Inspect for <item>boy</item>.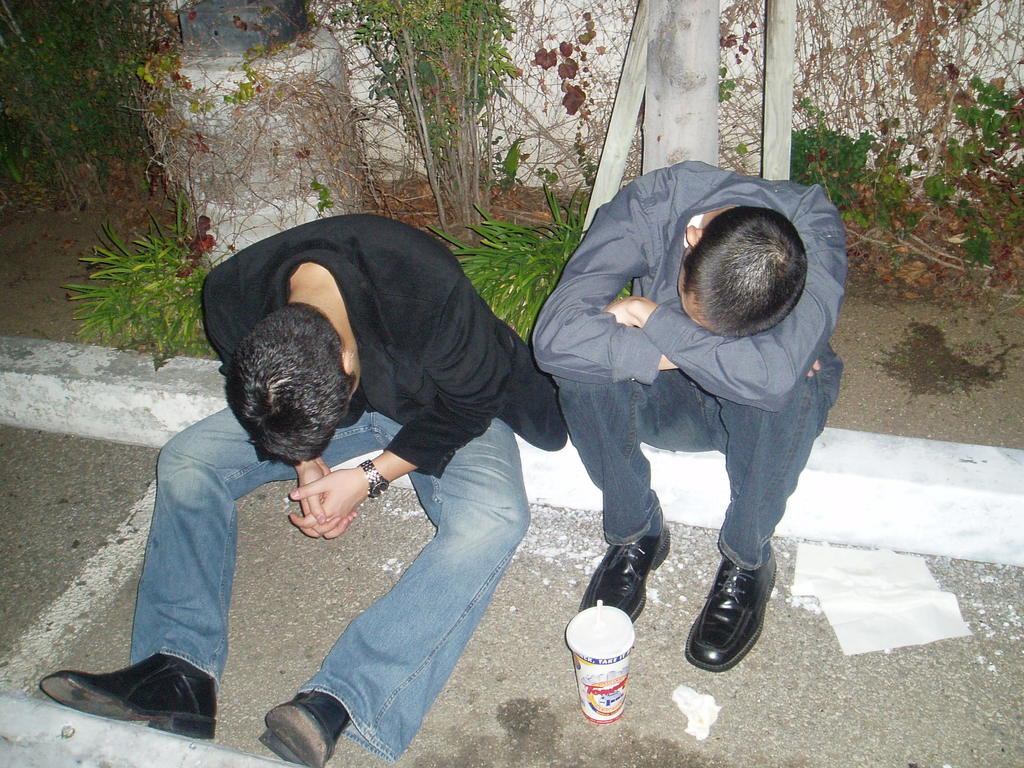
Inspection: bbox(451, 129, 841, 665).
